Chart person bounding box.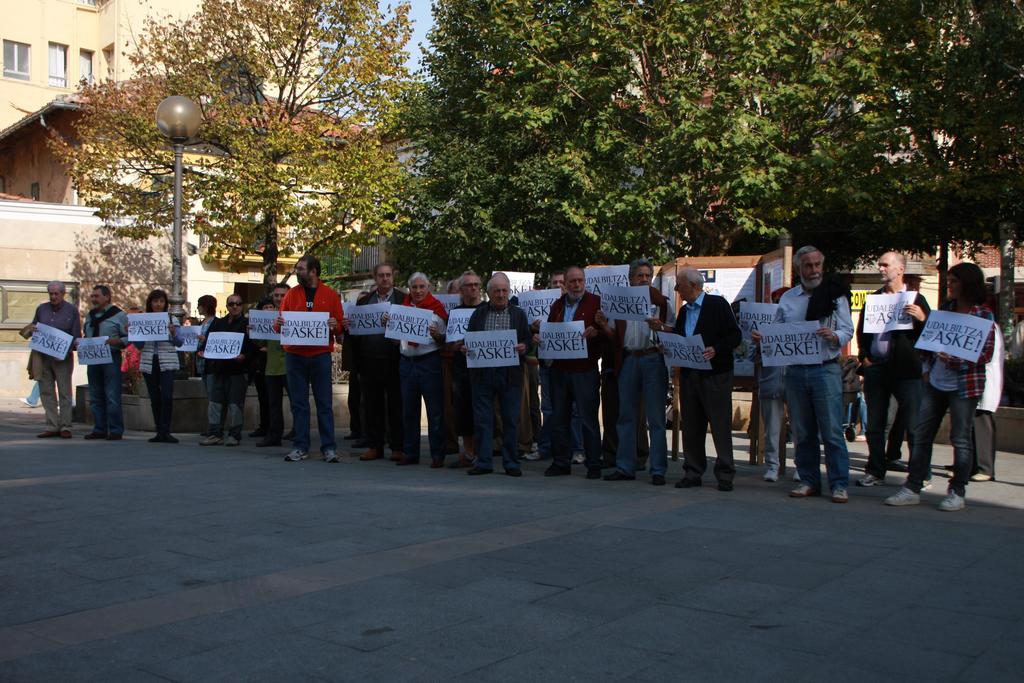
Charted: bbox(200, 295, 253, 440).
